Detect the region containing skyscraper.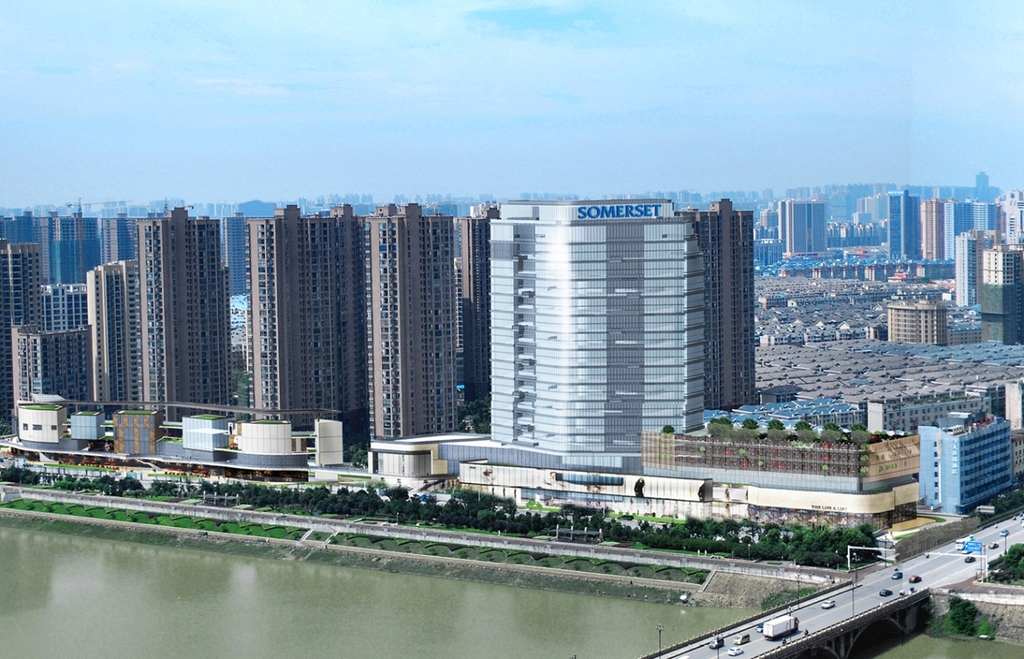
box(942, 193, 972, 255).
